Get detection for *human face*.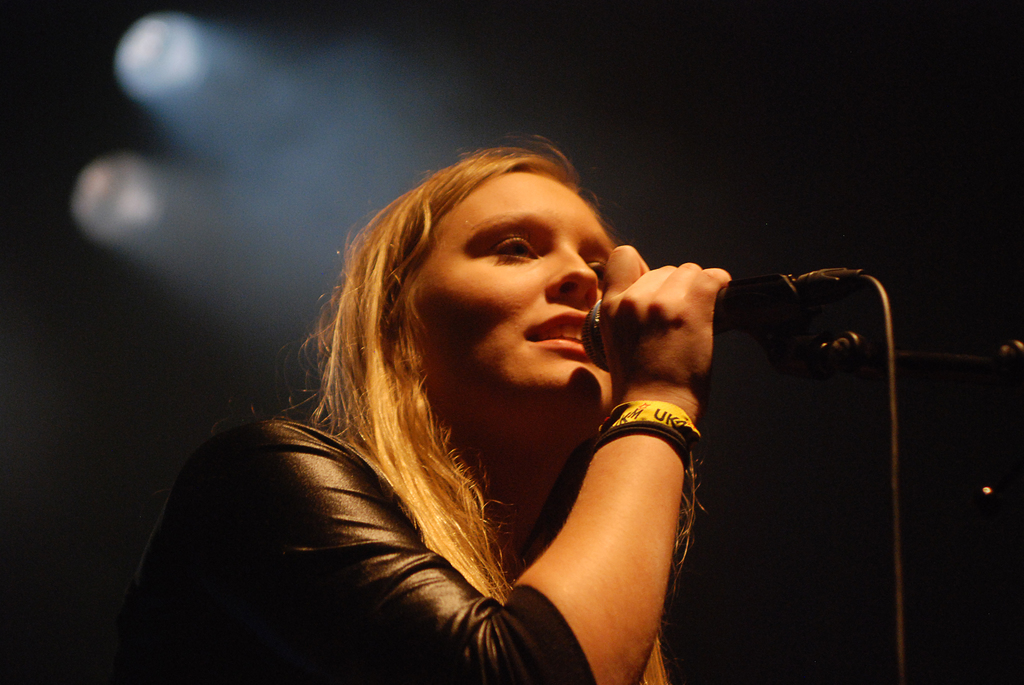
Detection: [414, 170, 614, 411].
